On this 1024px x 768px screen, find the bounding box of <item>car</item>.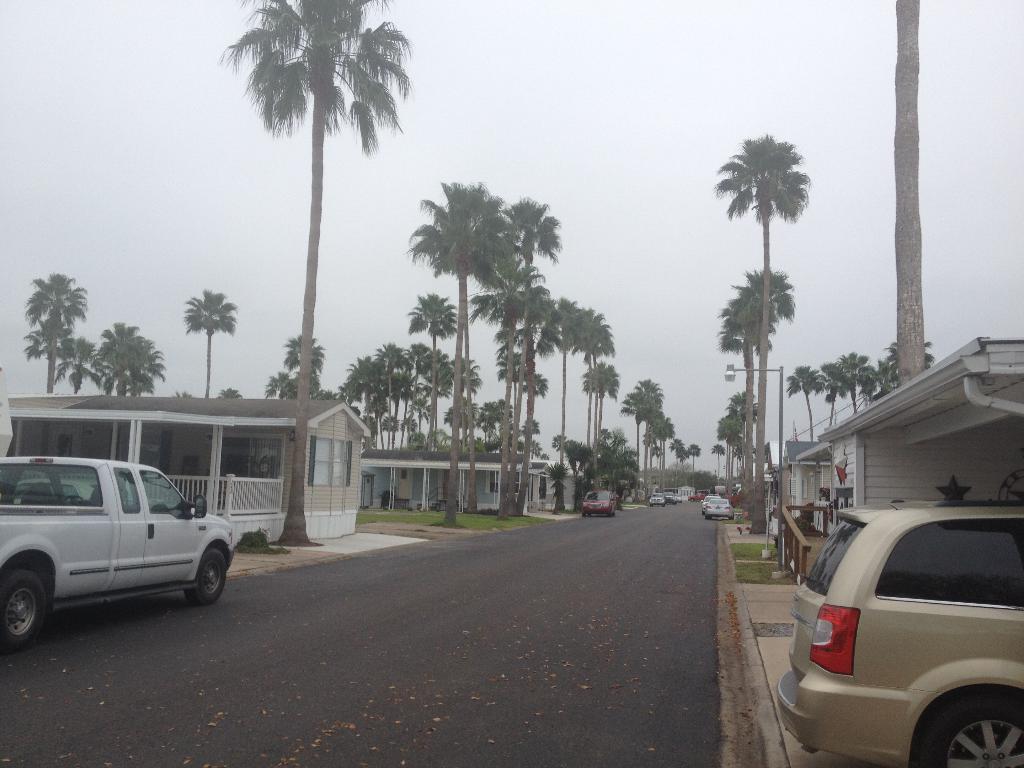
Bounding box: [648, 493, 665, 506].
